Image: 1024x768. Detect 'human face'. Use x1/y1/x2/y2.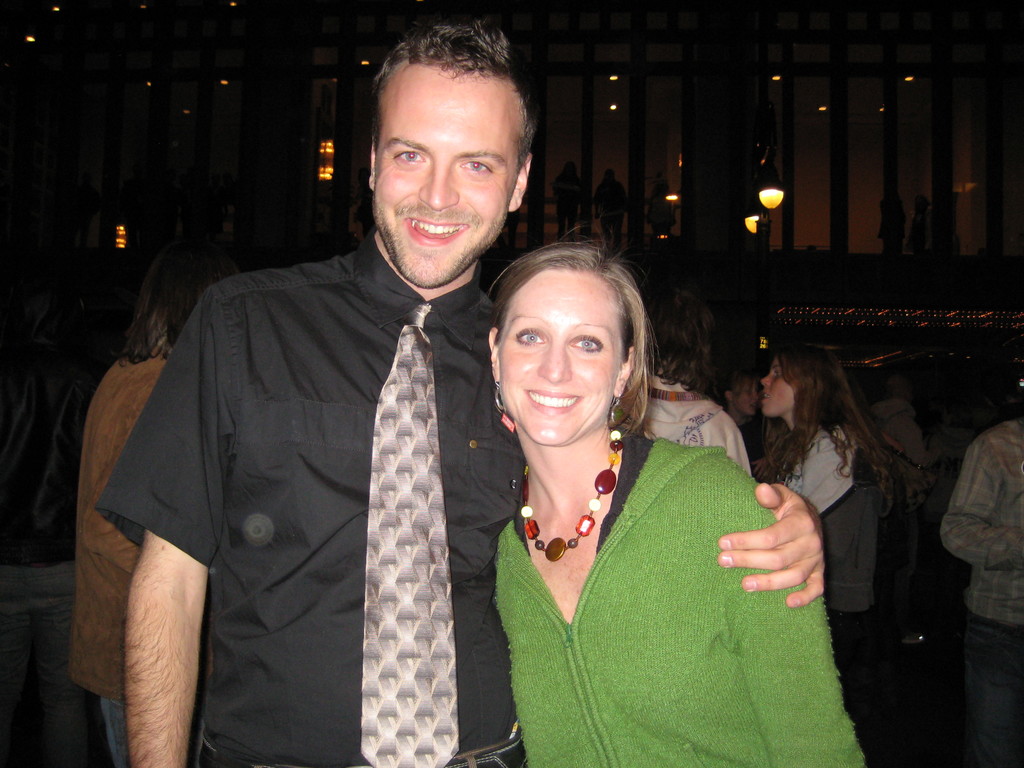
758/352/794/417.
